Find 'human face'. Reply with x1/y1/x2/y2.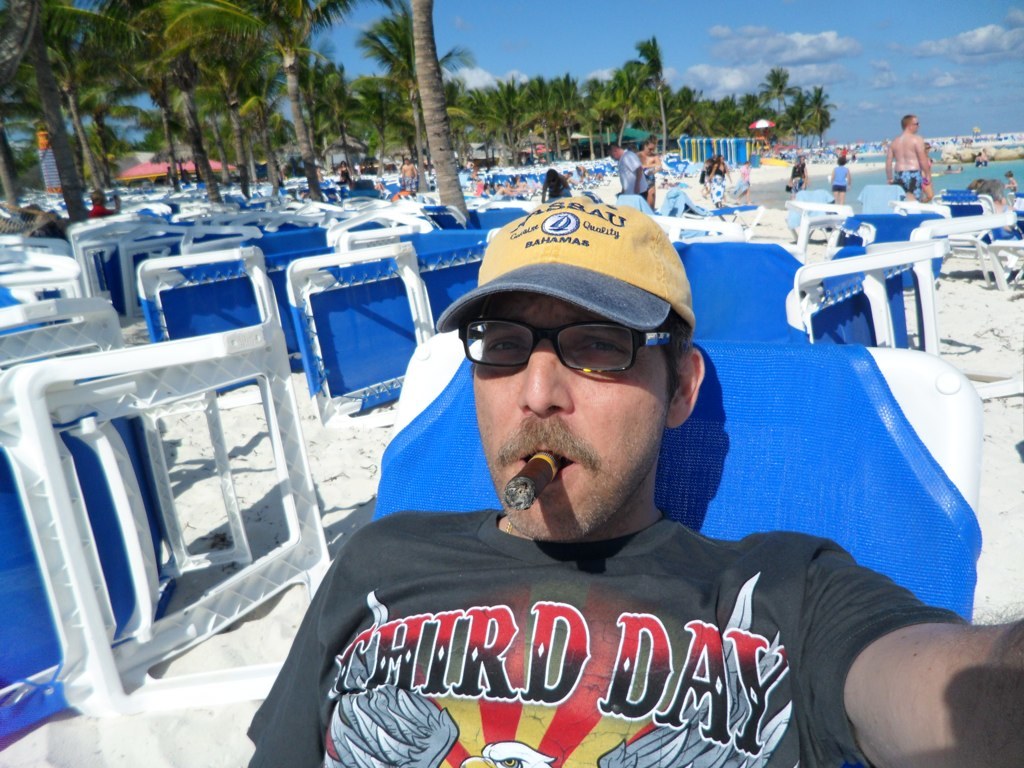
470/294/676/546.
